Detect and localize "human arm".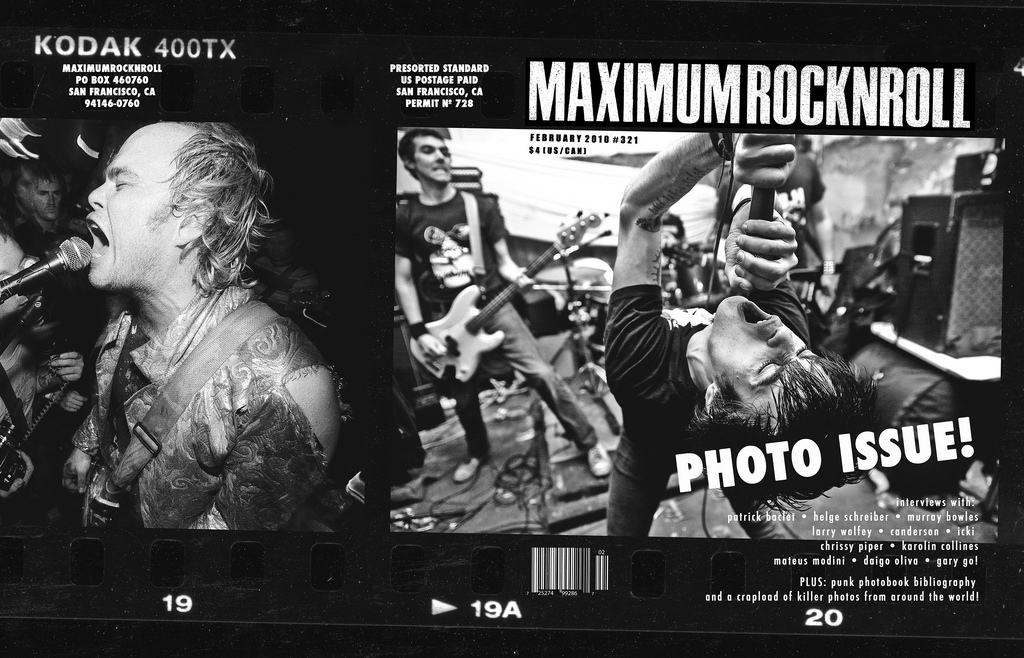
Localized at bbox=(606, 128, 798, 395).
